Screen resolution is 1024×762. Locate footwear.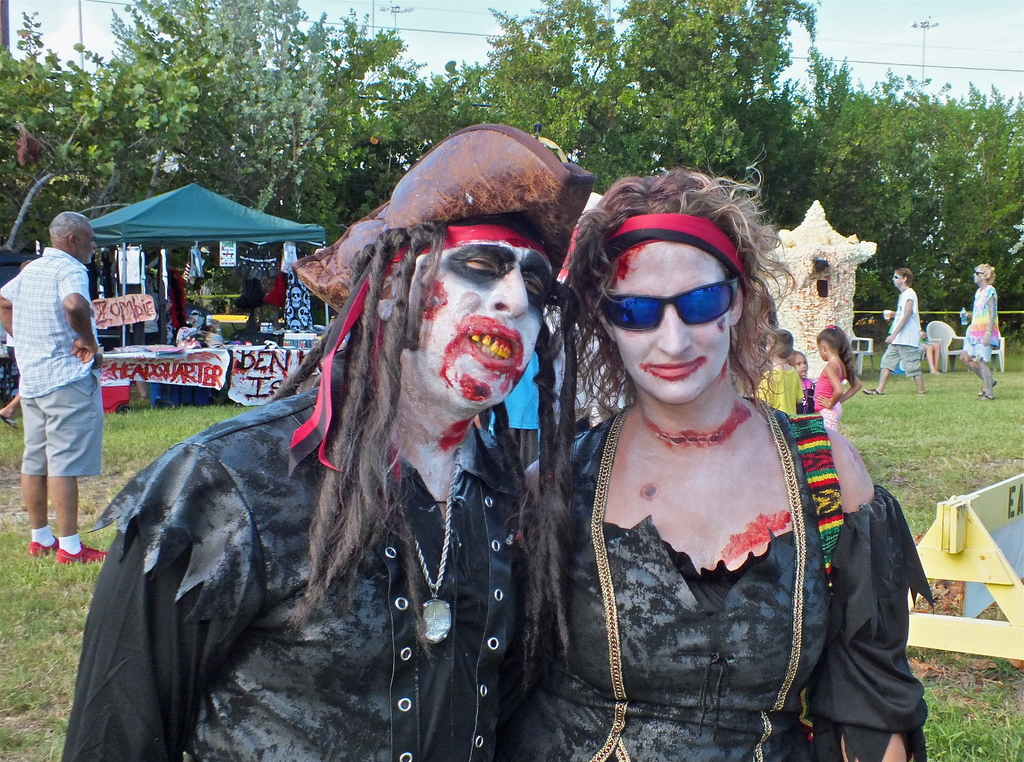
863/386/884/402.
